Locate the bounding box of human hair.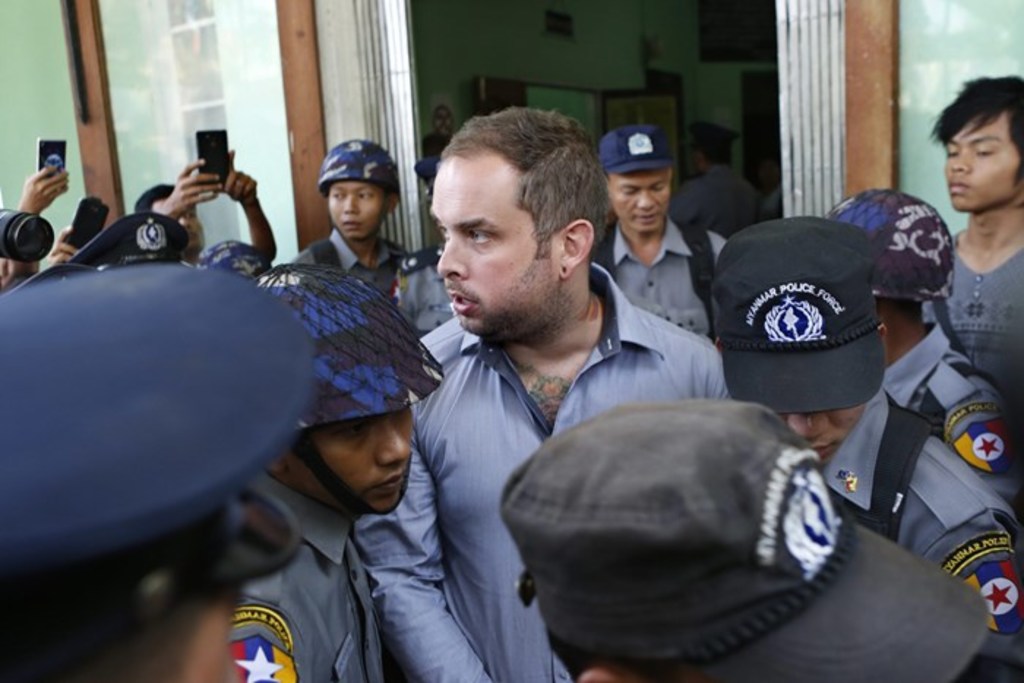
Bounding box: 443, 101, 609, 253.
